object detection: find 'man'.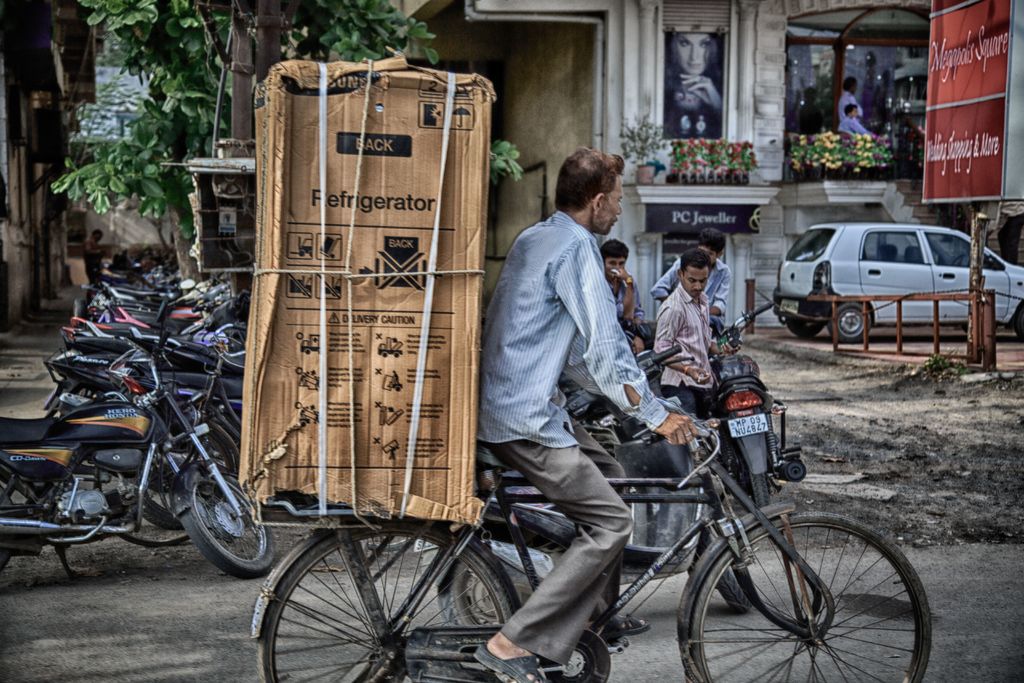
bbox=[648, 226, 731, 337].
